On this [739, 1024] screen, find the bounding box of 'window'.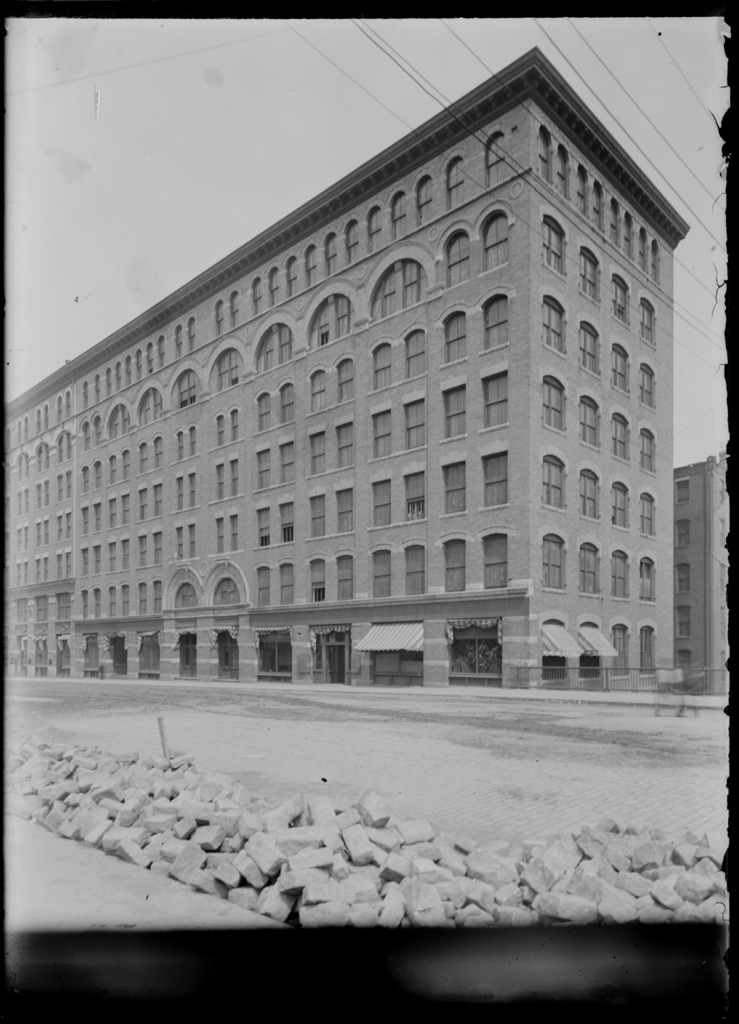
Bounding box: [x1=231, y1=515, x2=237, y2=553].
